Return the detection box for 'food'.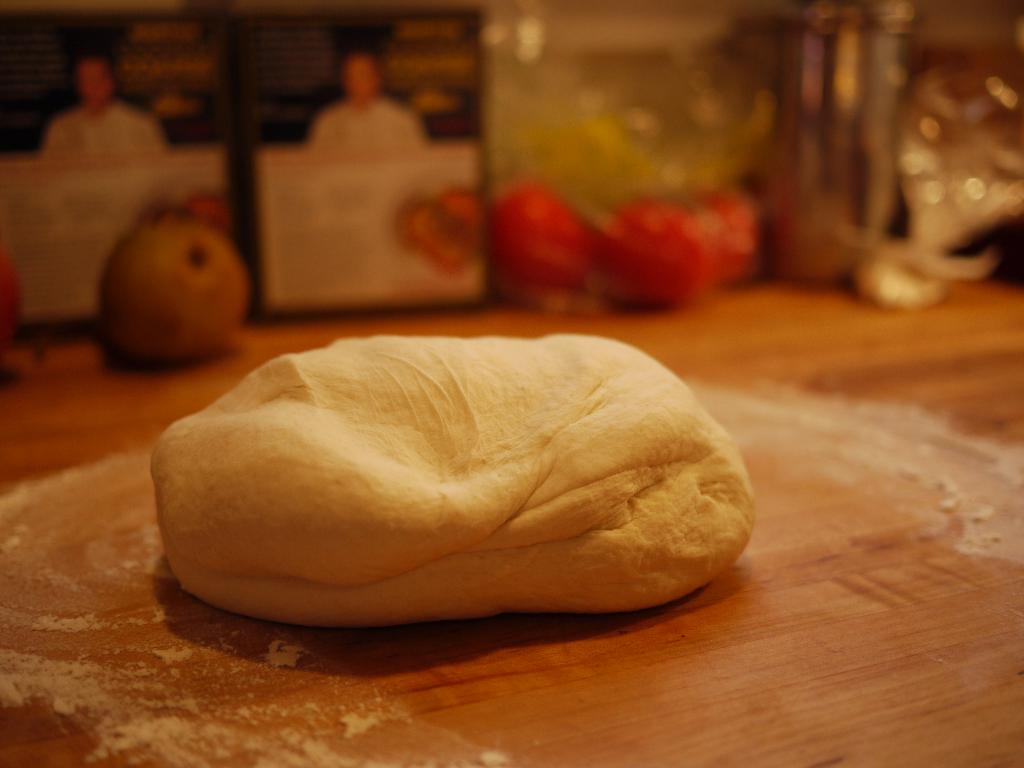
bbox=(141, 335, 735, 630).
